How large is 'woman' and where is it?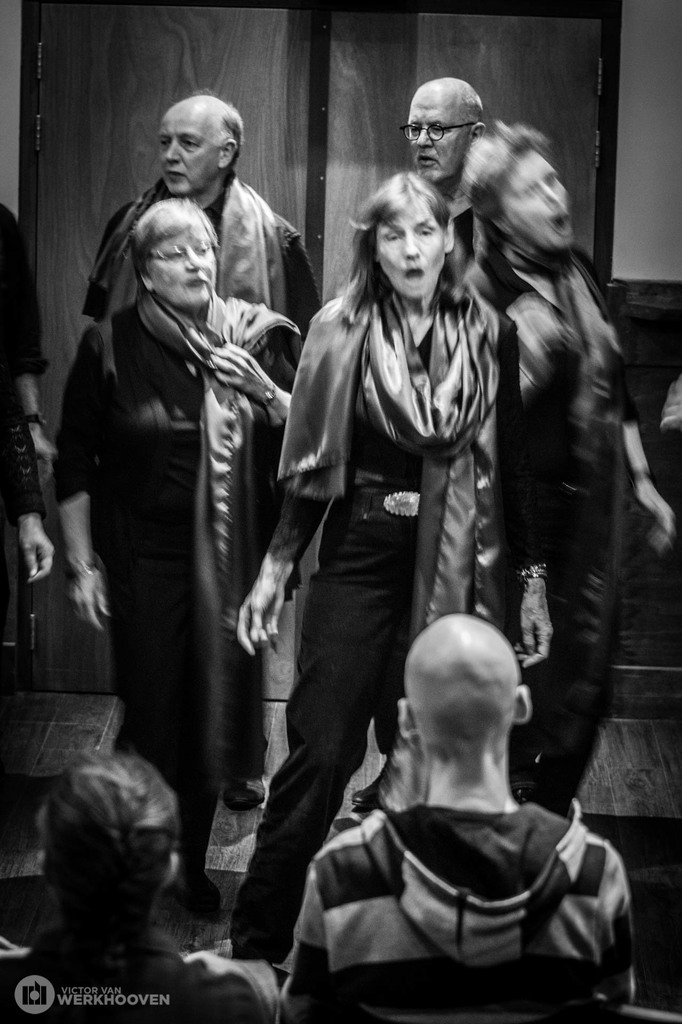
Bounding box: x1=244, y1=143, x2=556, y2=963.
